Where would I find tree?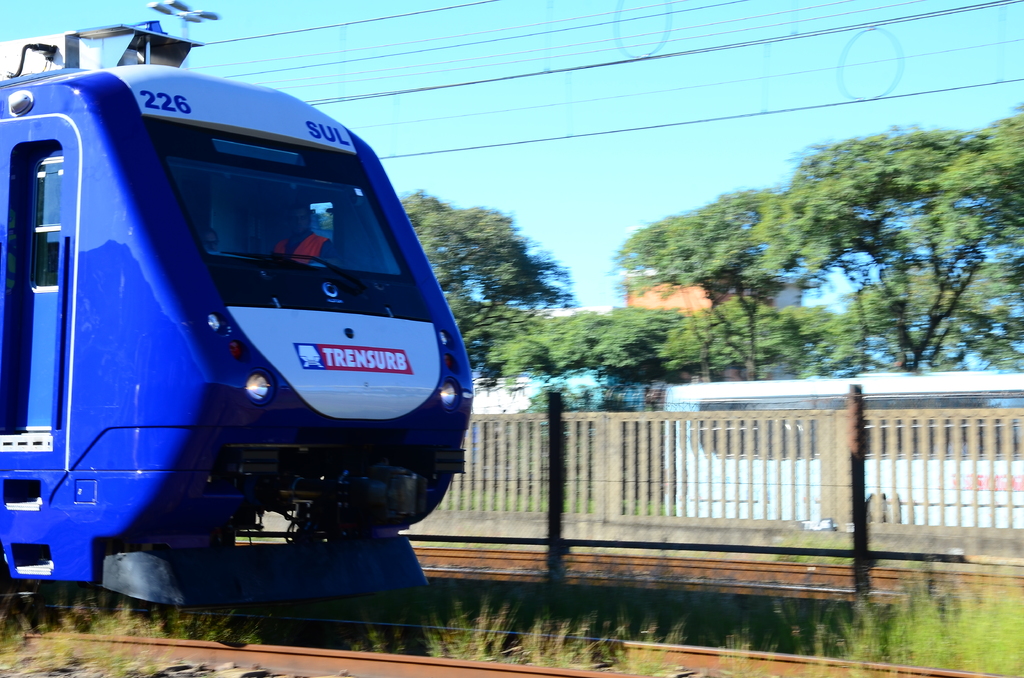
At <bbox>611, 187, 826, 381</bbox>.
